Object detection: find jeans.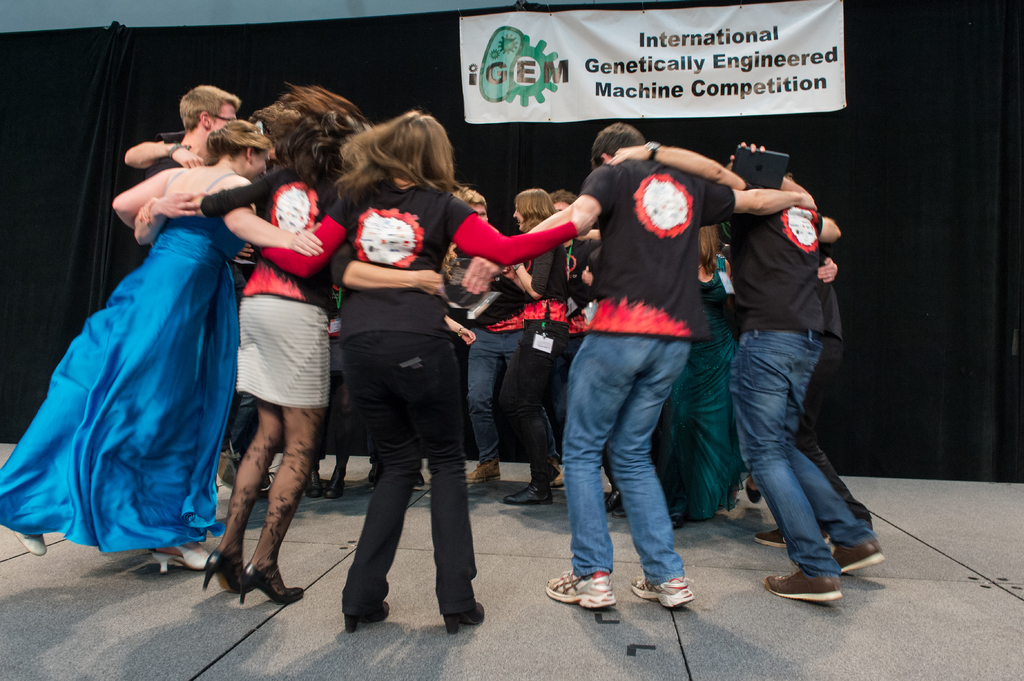
locate(566, 330, 685, 576).
